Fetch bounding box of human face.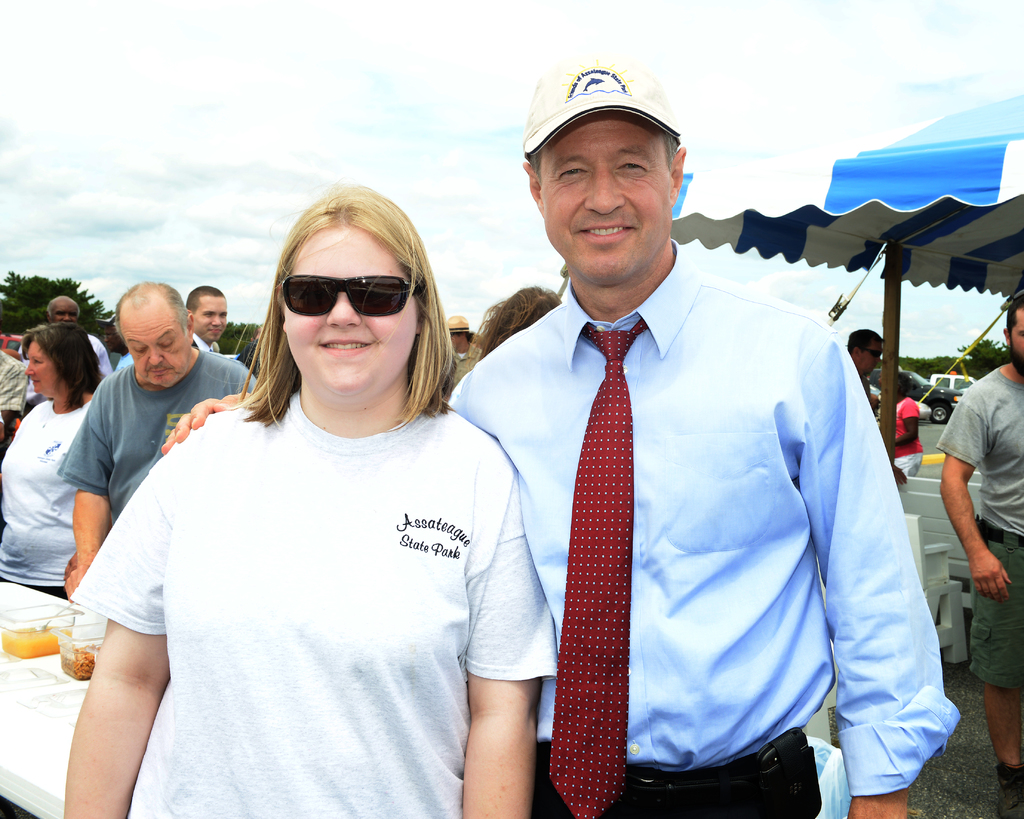
Bbox: [49,300,79,323].
